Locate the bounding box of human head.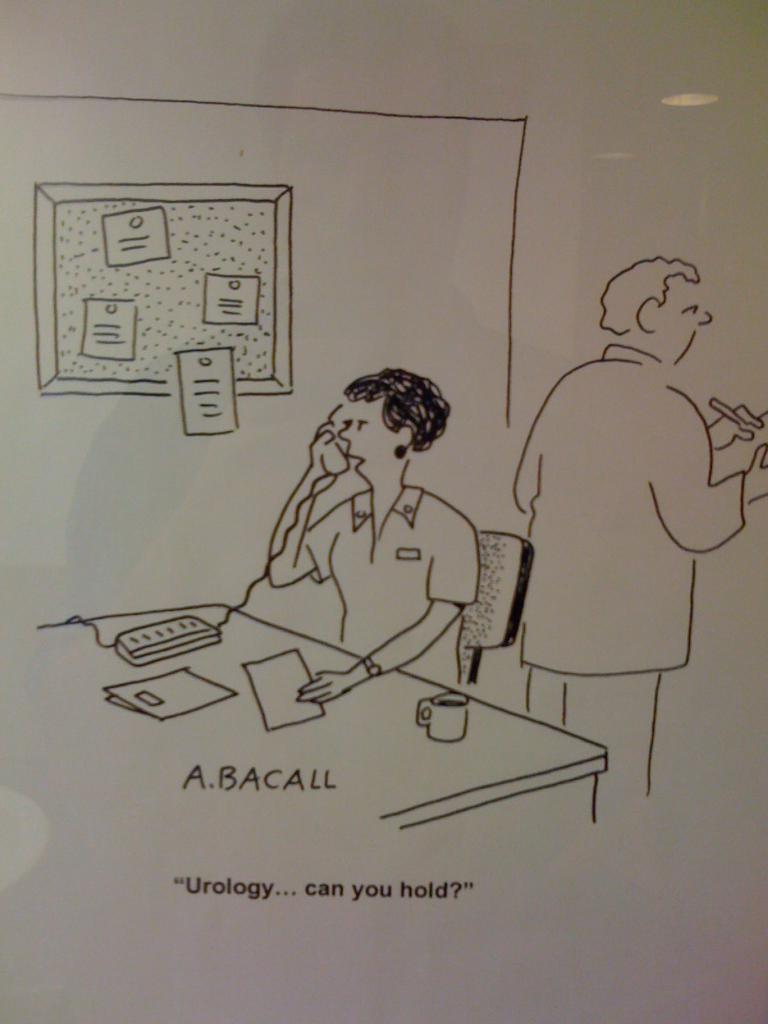
Bounding box: {"left": 349, "top": 356, "right": 454, "bottom": 480}.
